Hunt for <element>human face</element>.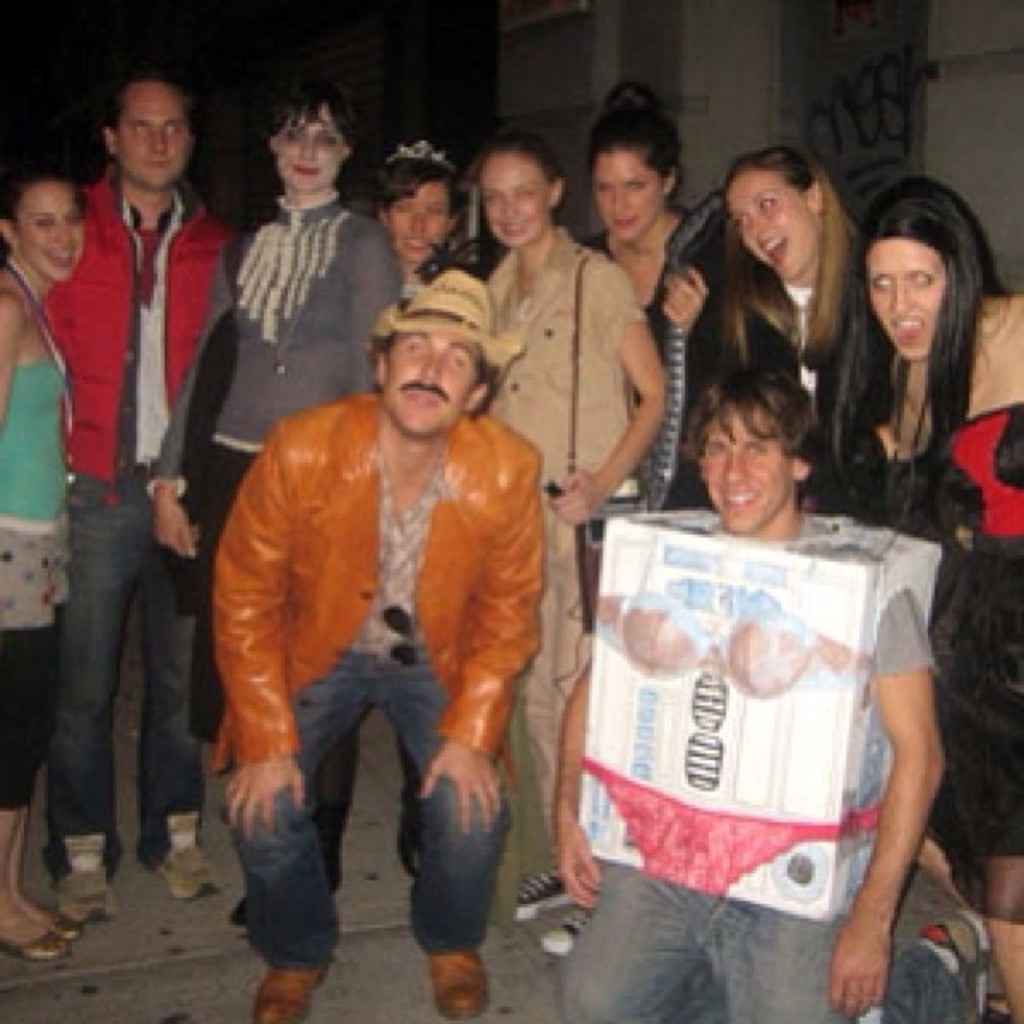
Hunted down at crop(379, 336, 464, 430).
